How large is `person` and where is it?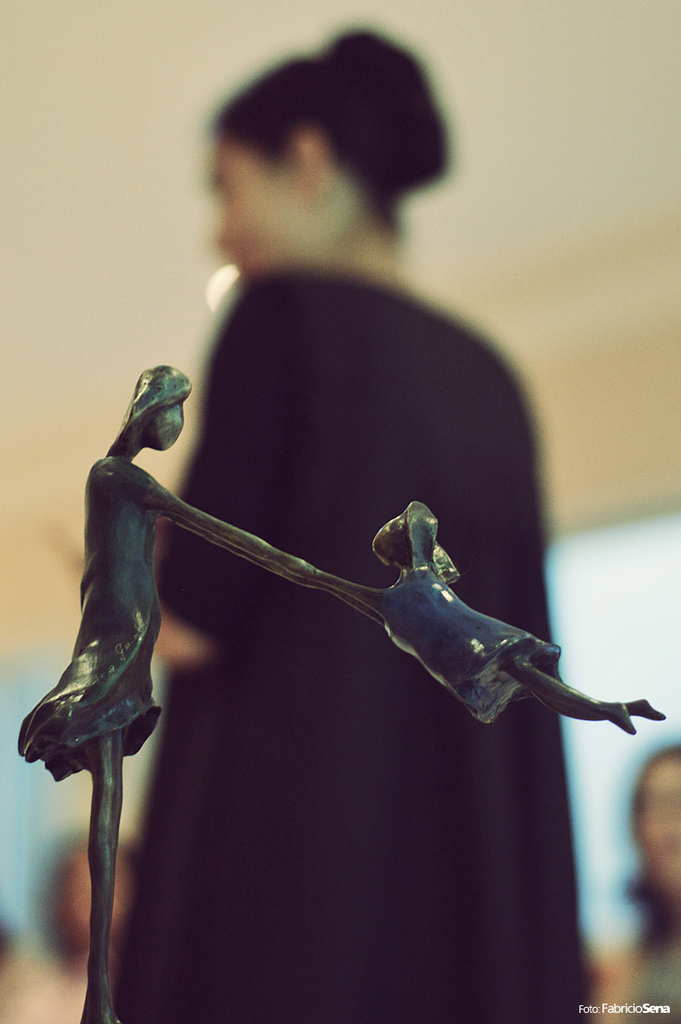
Bounding box: select_region(295, 505, 661, 740).
